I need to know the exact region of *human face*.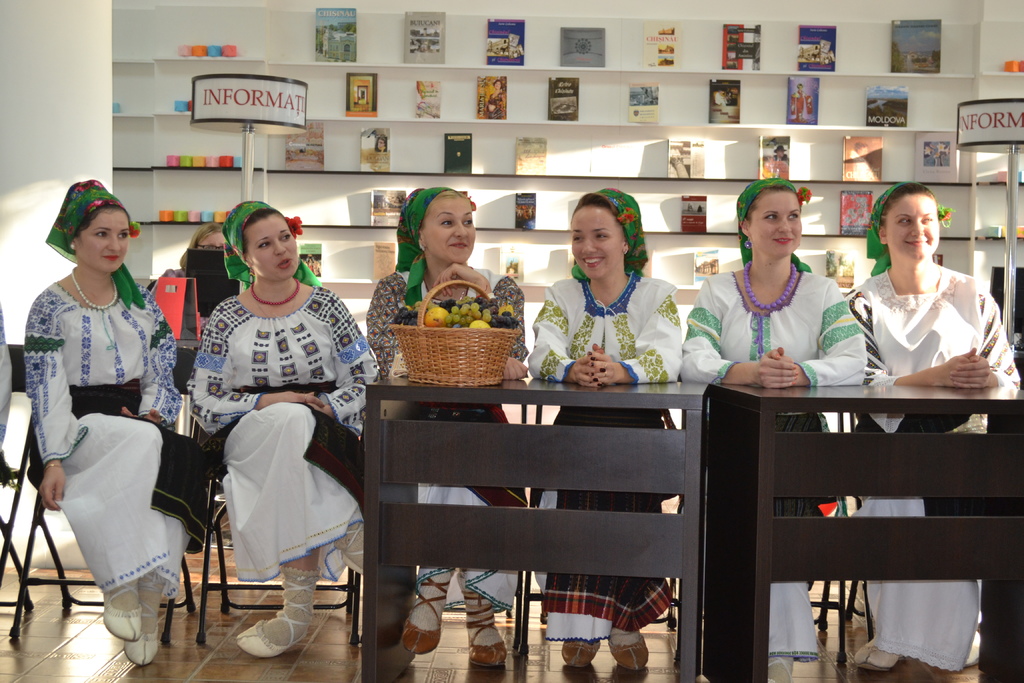
Region: <bbox>570, 210, 623, 278</bbox>.
